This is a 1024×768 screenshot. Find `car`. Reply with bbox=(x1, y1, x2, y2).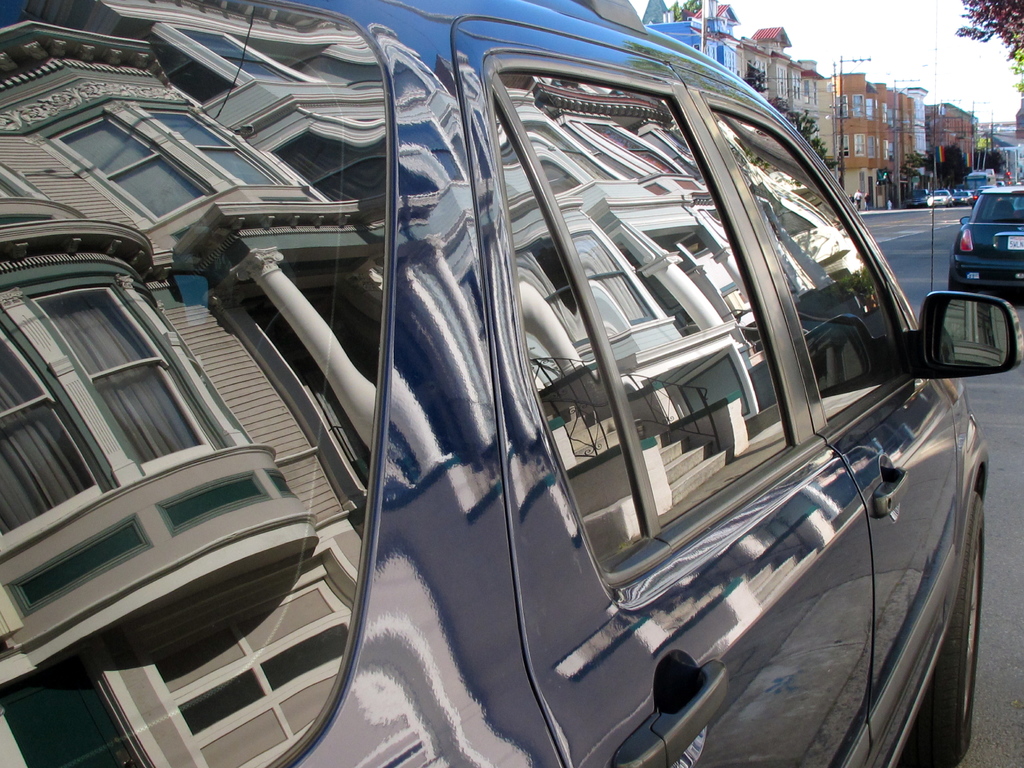
bbox=(904, 188, 933, 205).
